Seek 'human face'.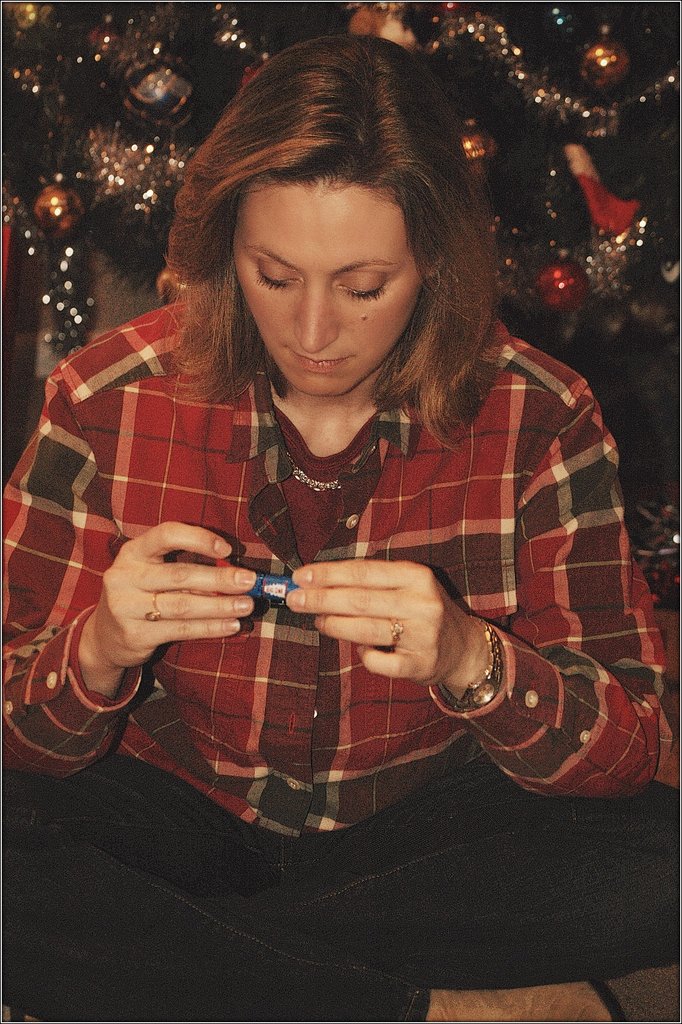
bbox(232, 181, 418, 398).
